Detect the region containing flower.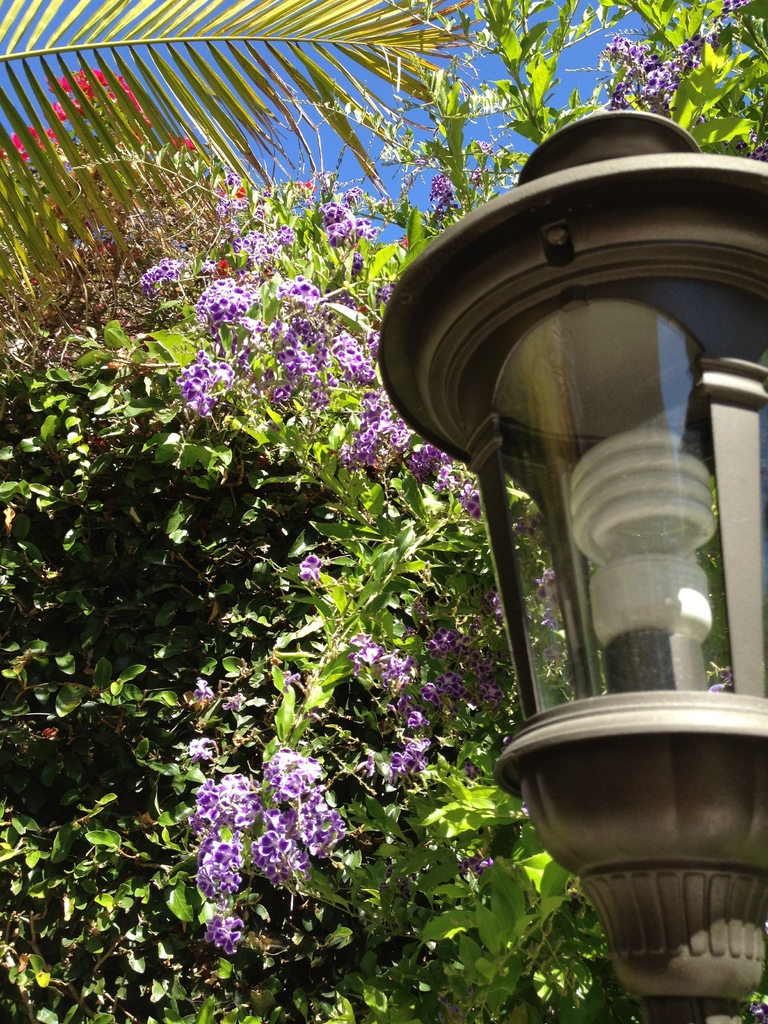
<region>173, 341, 240, 435</region>.
